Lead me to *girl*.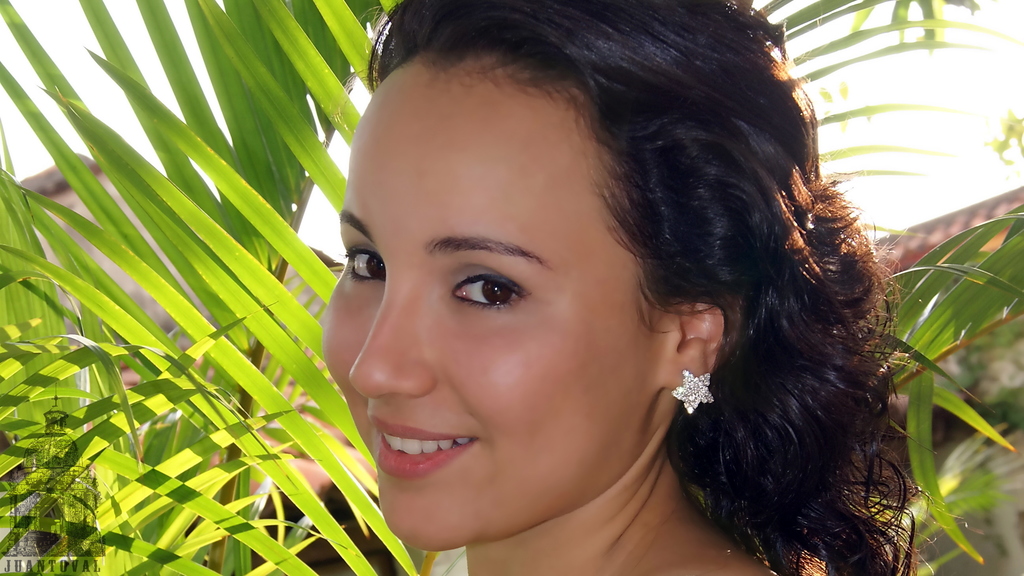
Lead to <region>323, 0, 961, 575</region>.
